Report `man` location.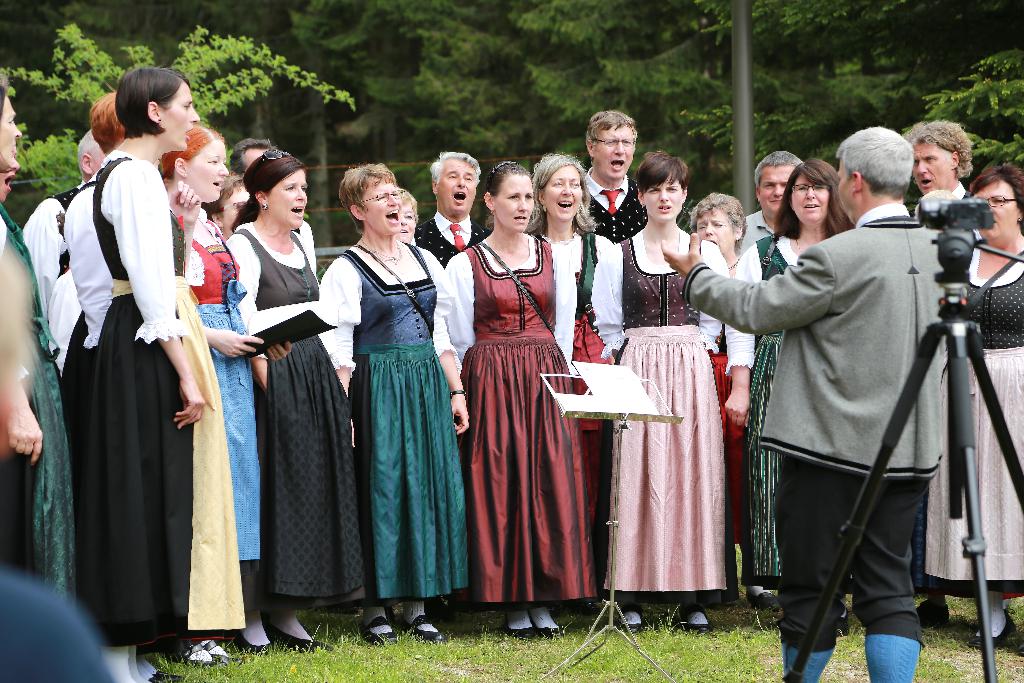
Report: pyautogui.locateOnScreen(410, 150, 491, 623).
